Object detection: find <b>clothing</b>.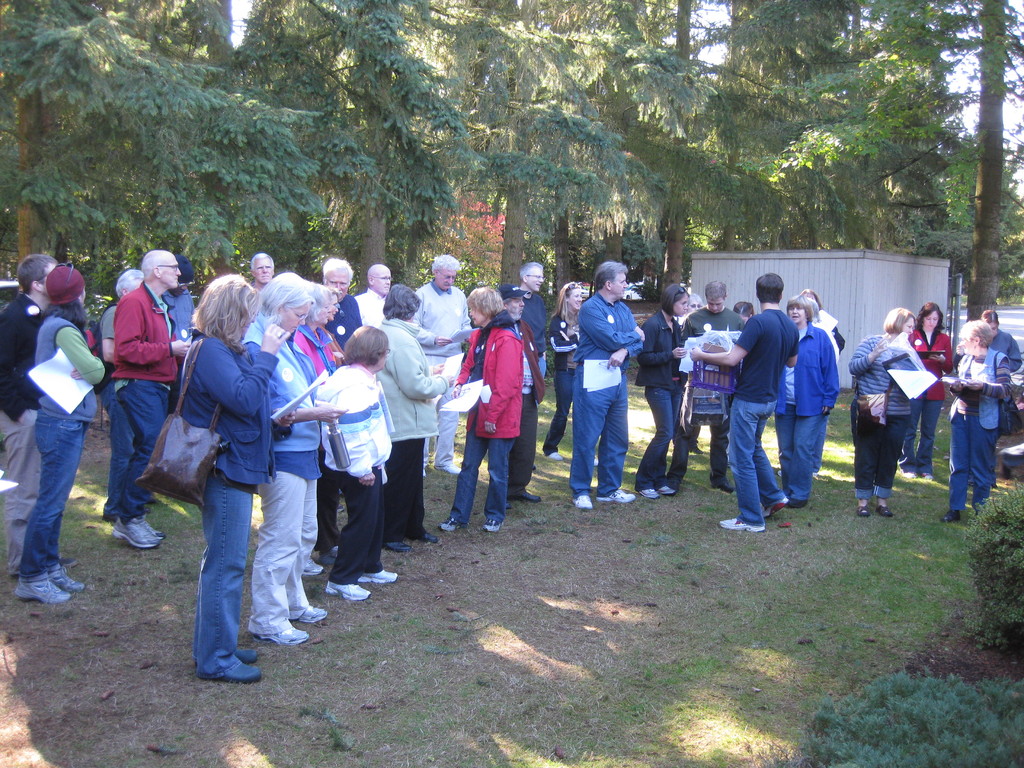
[left=779, top=321, right=837, bottom=508].
